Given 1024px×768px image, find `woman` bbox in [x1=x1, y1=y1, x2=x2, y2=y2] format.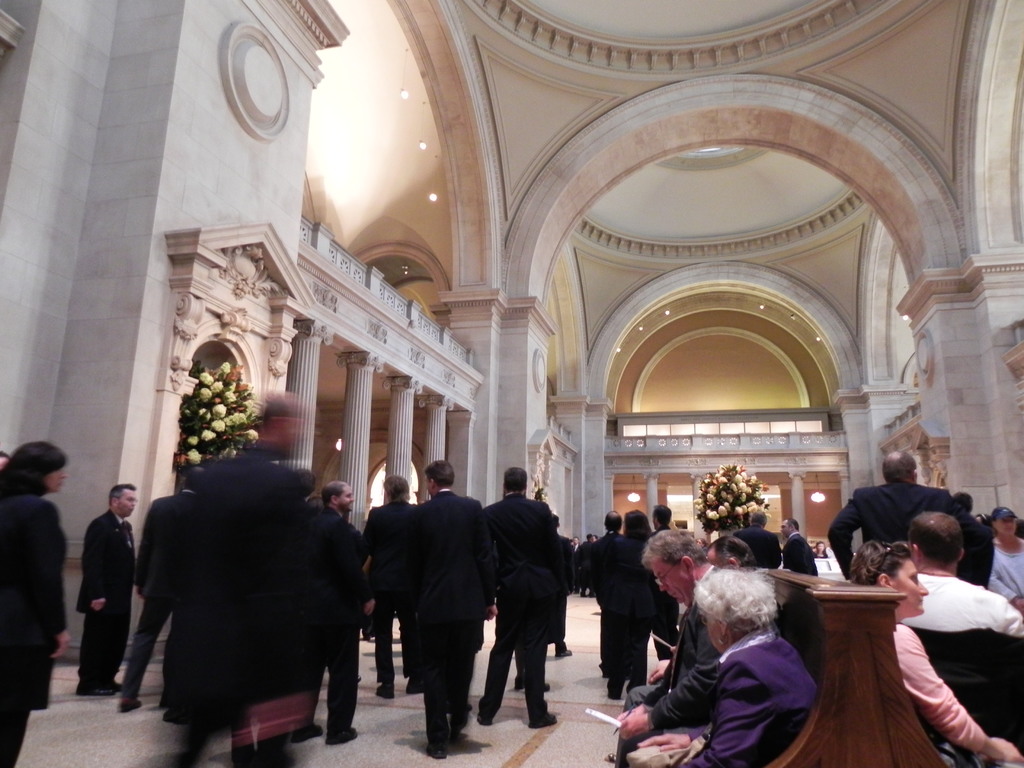
[x1=625, y1=517, x2=660, y2=541].
